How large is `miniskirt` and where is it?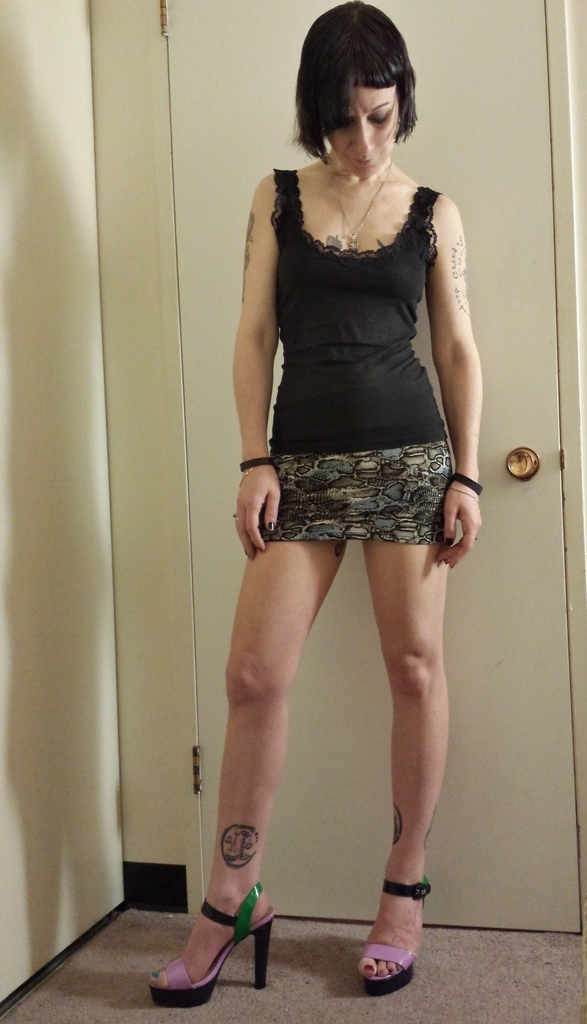
Bounding box: (258,437,455,545).
